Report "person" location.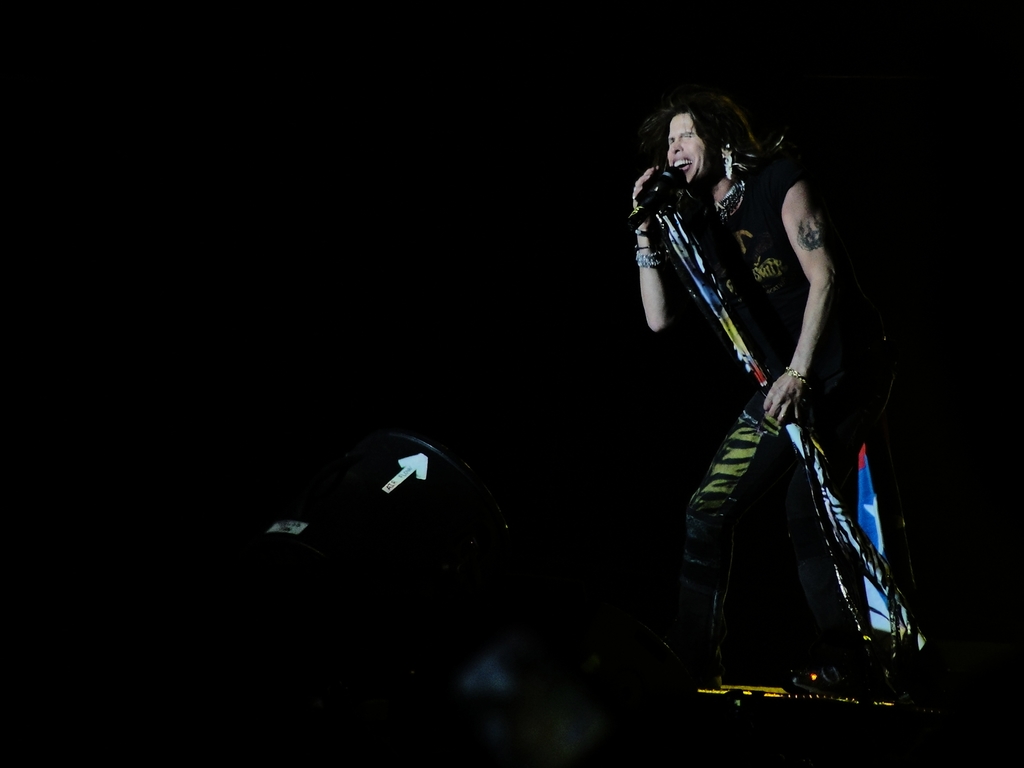
Report: left=652, top=70, right=902, bottom=703.
